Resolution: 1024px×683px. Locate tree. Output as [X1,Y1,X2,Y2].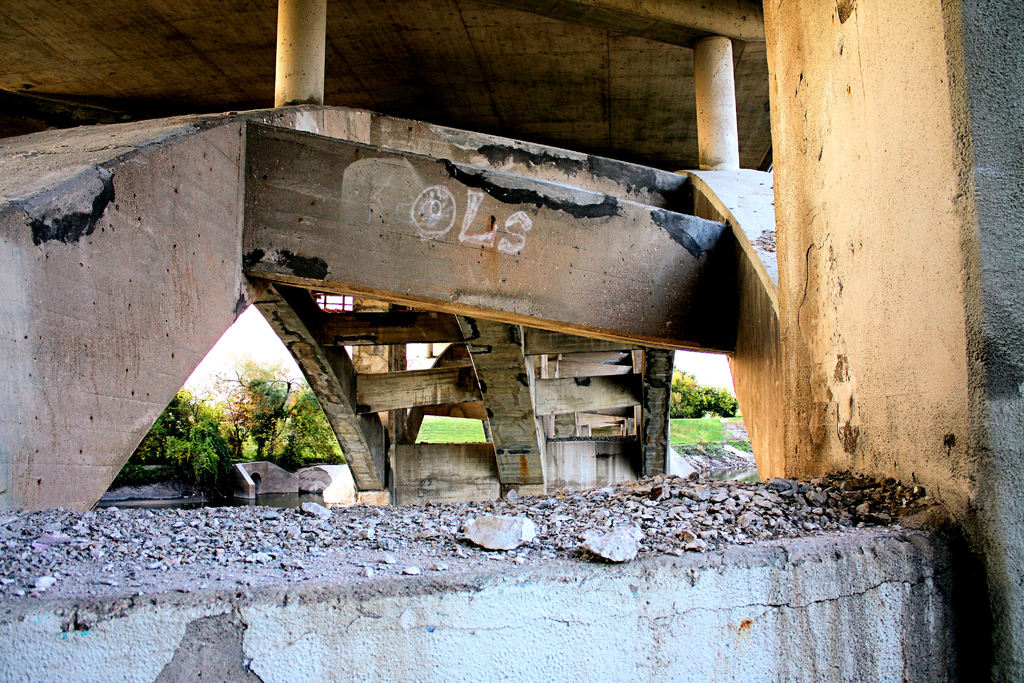
[666,361,732,424].
